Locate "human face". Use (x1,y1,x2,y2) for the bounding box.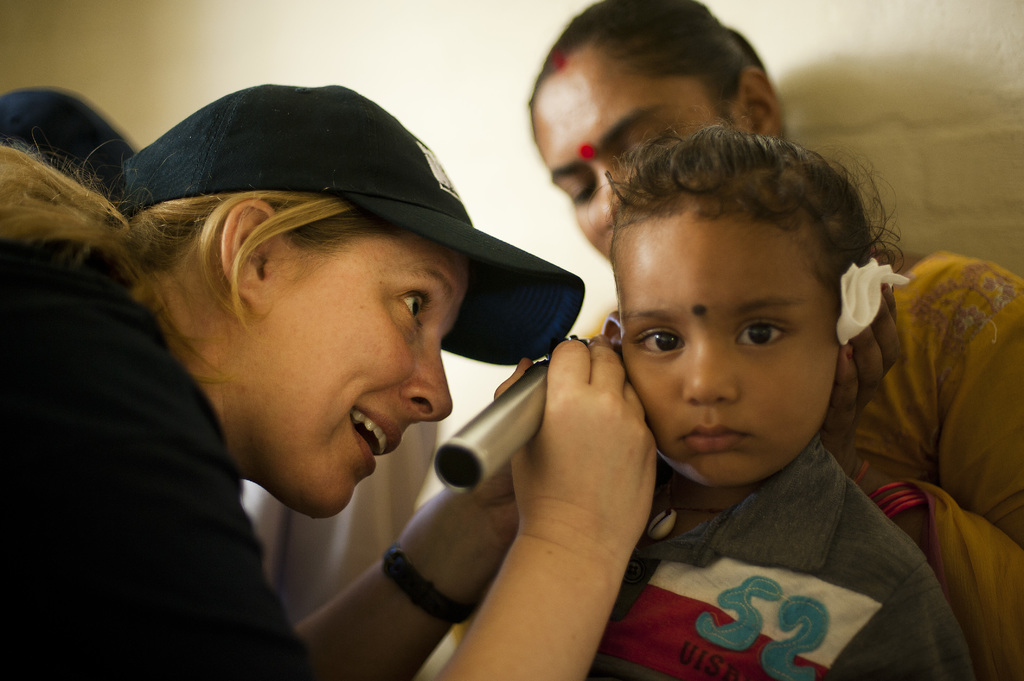
(539,54,735,258).
